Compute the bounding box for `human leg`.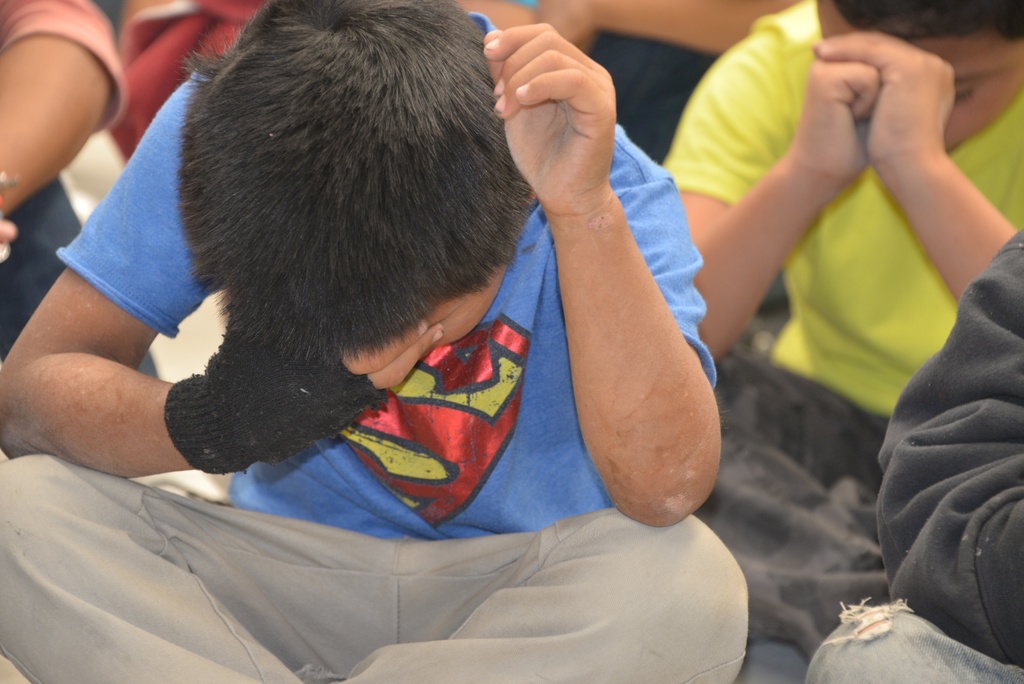
698:346:817:646.
